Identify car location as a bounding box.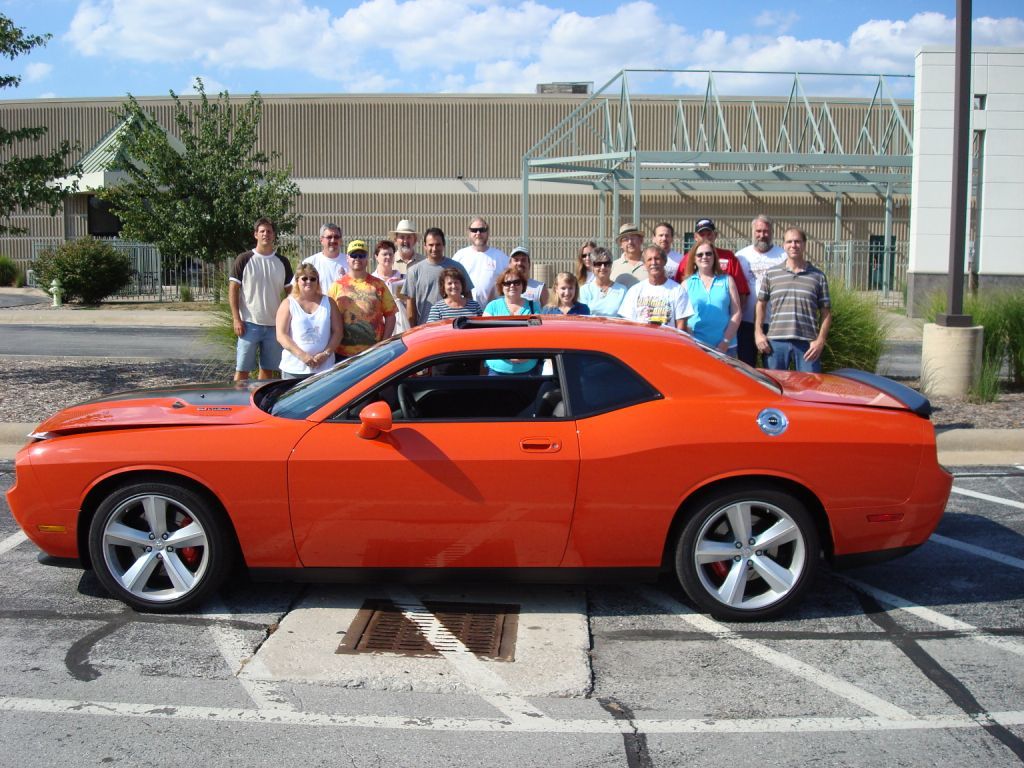
<box>5,318,951,624</box>.
